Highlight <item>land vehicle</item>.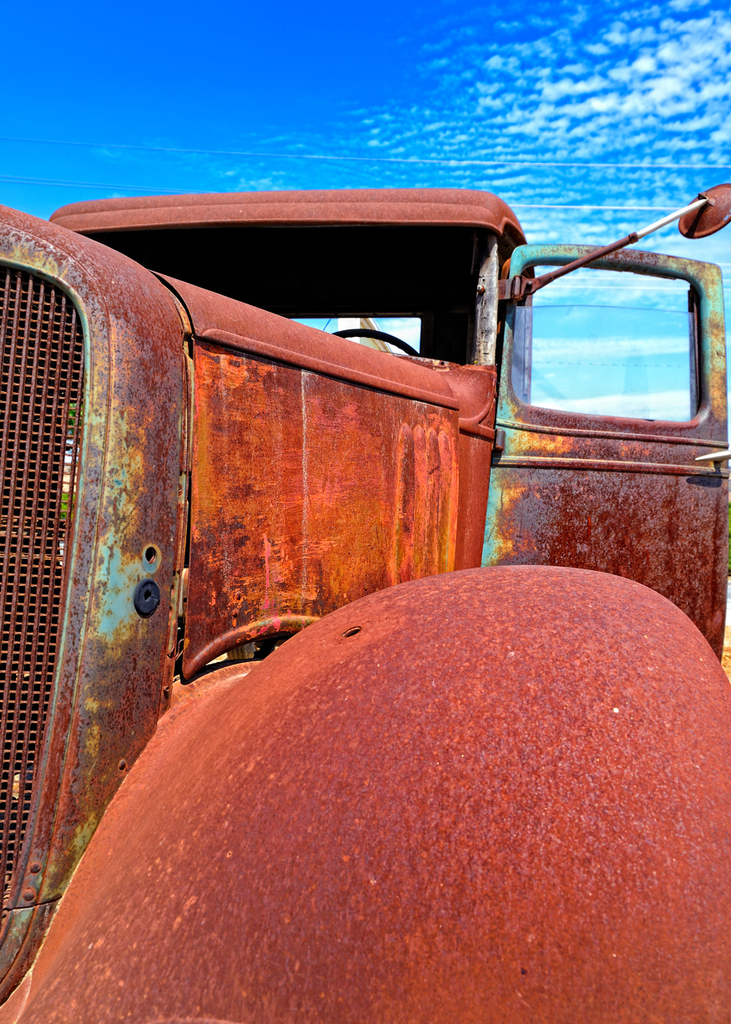
Highlighted region: BBox(2, 298, 714, 952).
